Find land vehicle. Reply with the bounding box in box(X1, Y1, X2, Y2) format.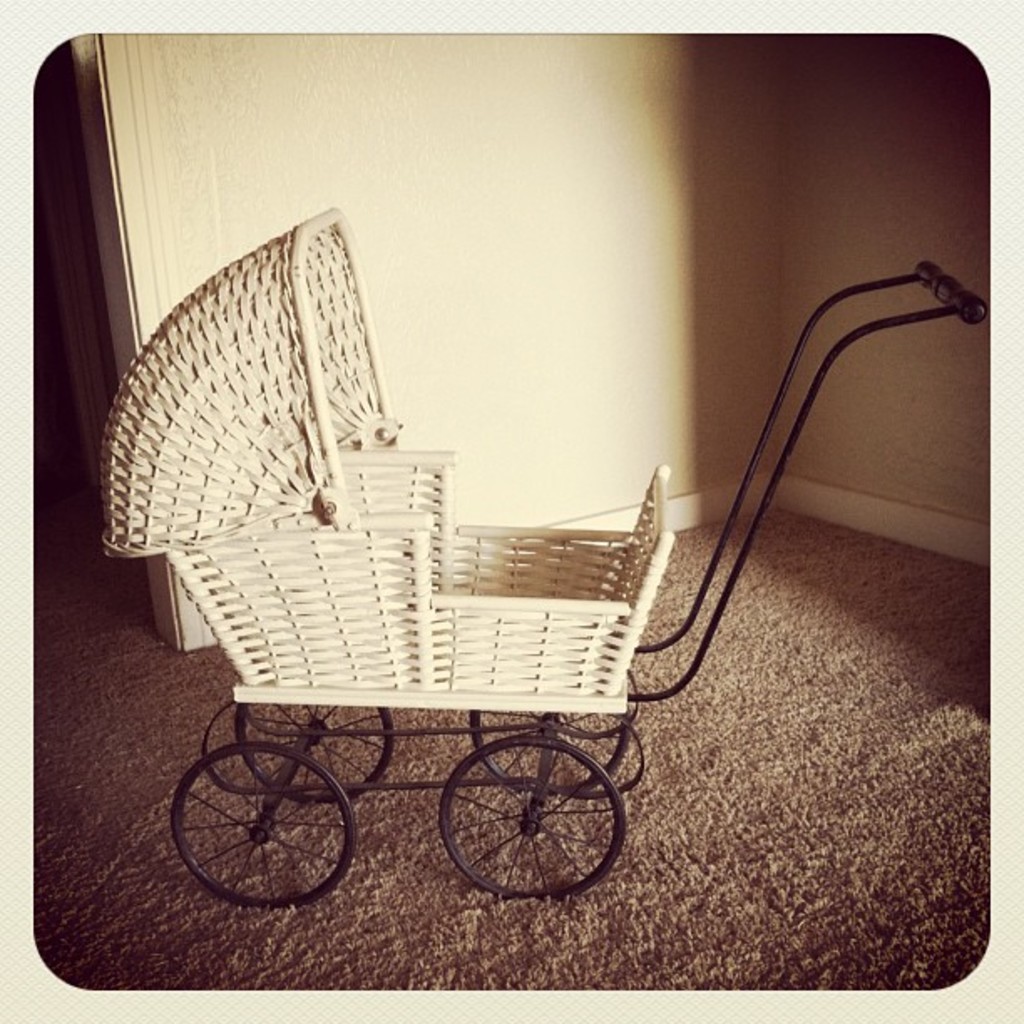
box(109, 206, 991, 899).
